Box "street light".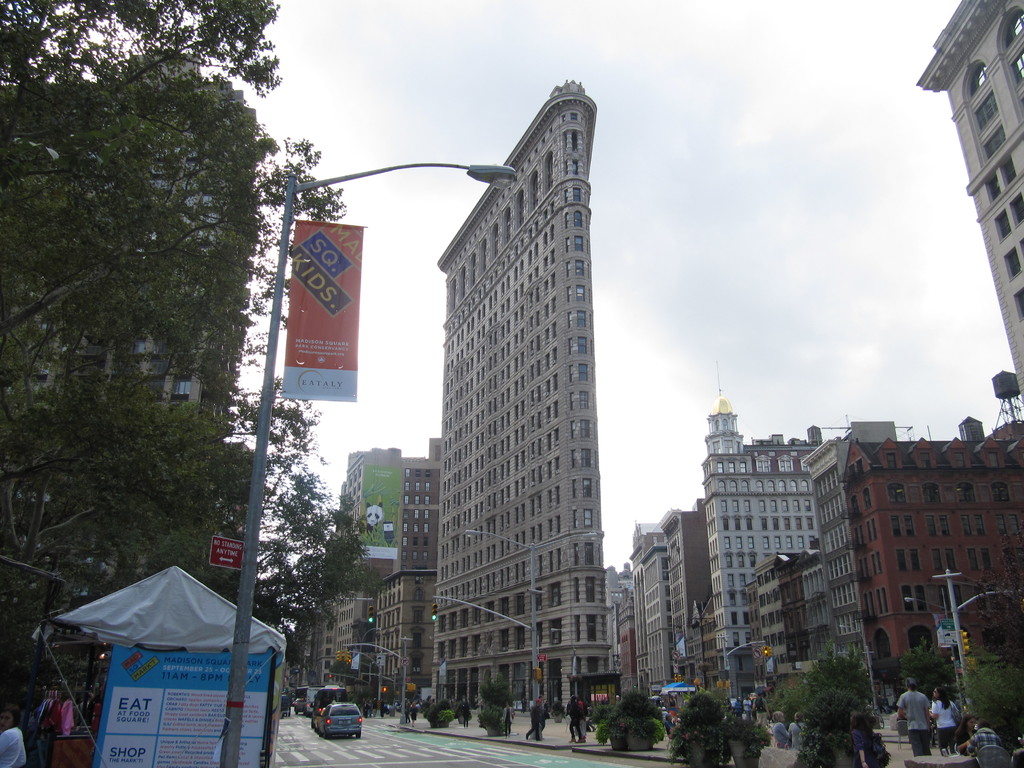
[901, 595, 964, 721].
